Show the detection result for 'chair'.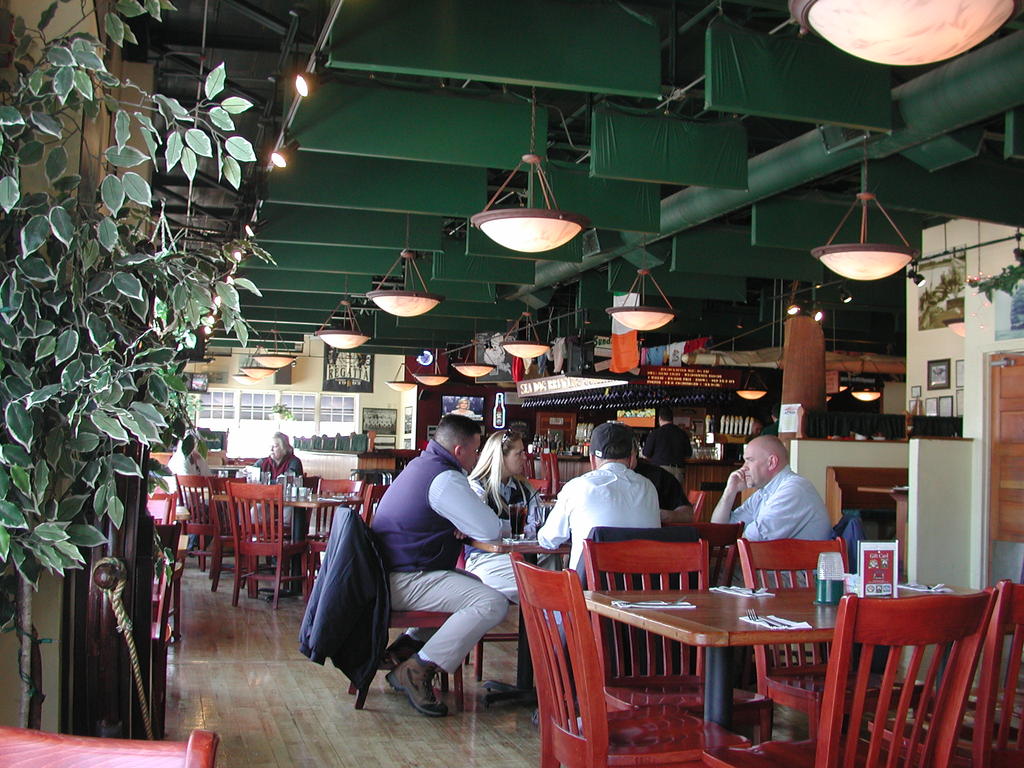
left=500, top=549, right=754, bottom=767.
